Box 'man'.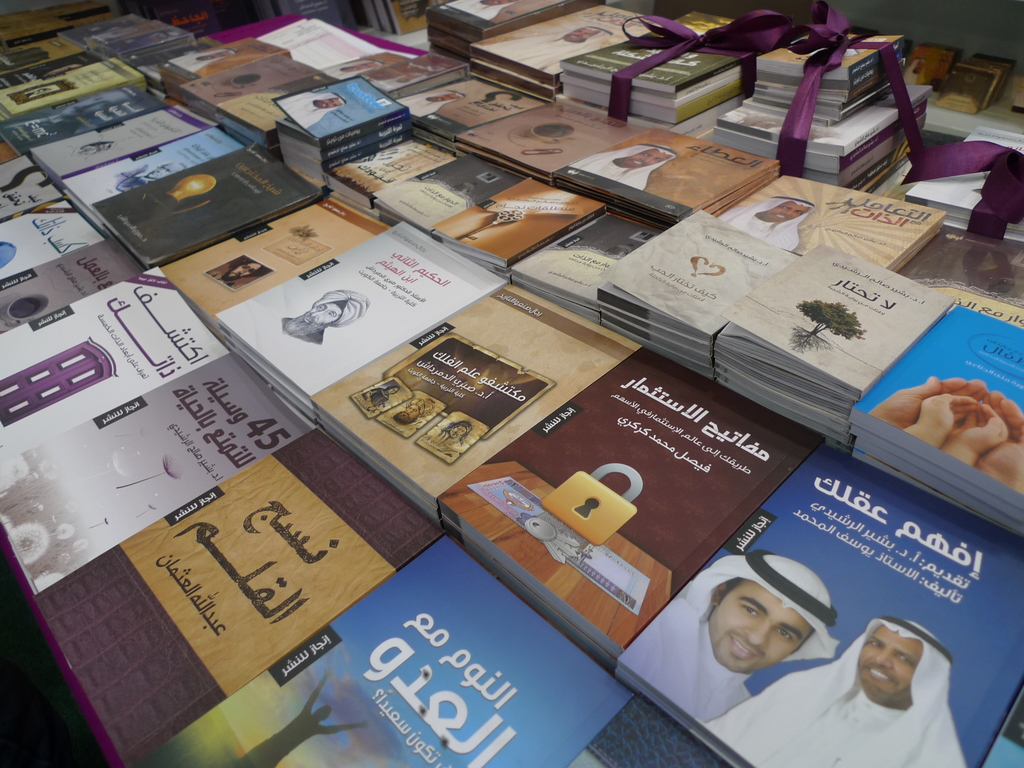
<bbox>620, 551, 837, 724</bbox>.
